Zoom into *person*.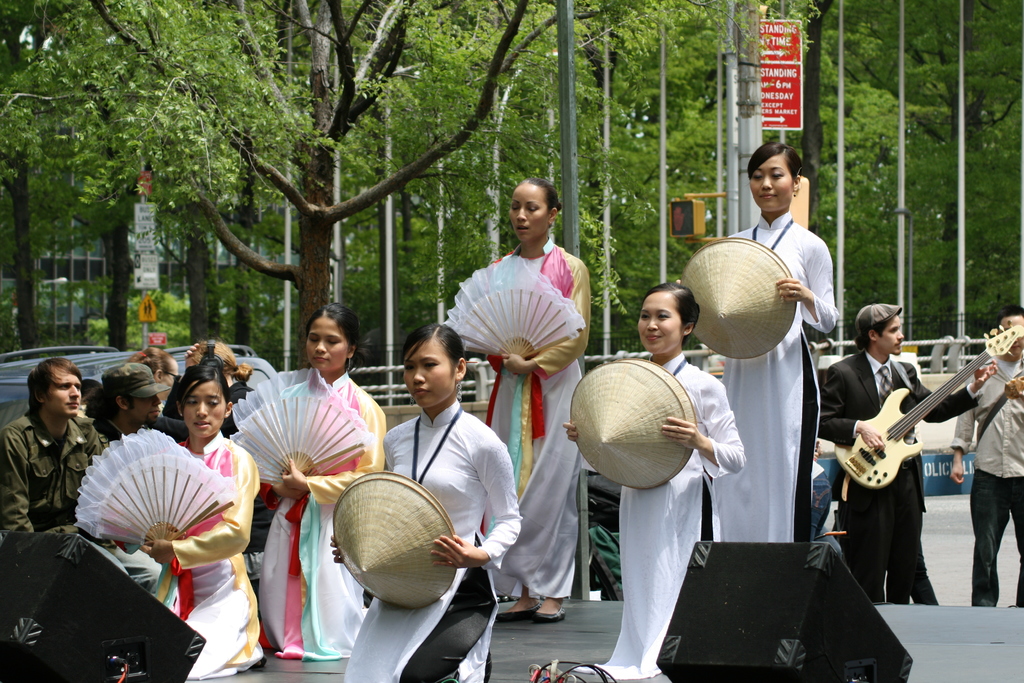
Zoom target: box=[0, 366, 128, 577].
